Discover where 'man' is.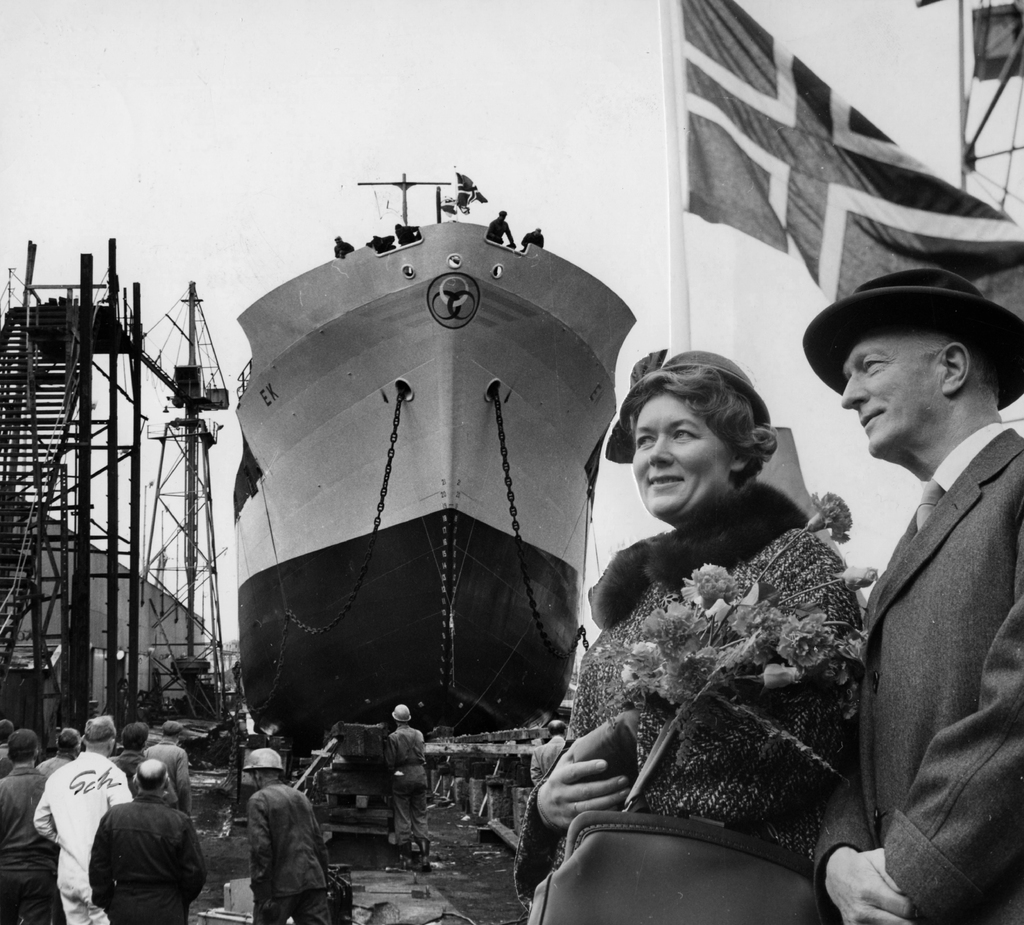
Discovered at x1=89, y1=759, x2=208, y2=924.
